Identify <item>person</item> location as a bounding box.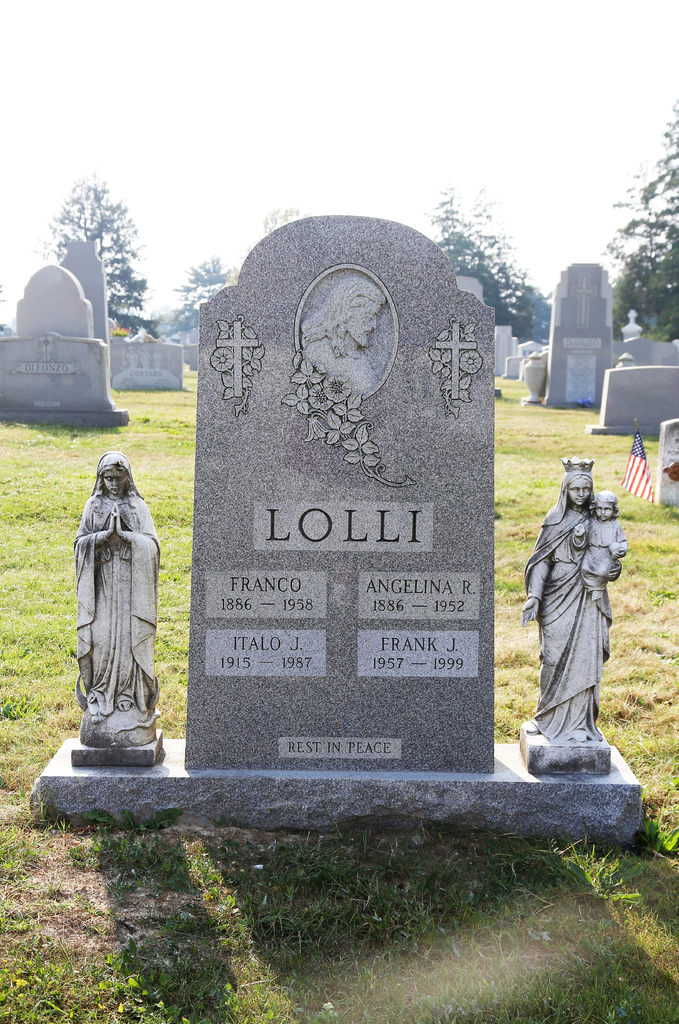
(left=74, top=451, right=160, bottom=730).
